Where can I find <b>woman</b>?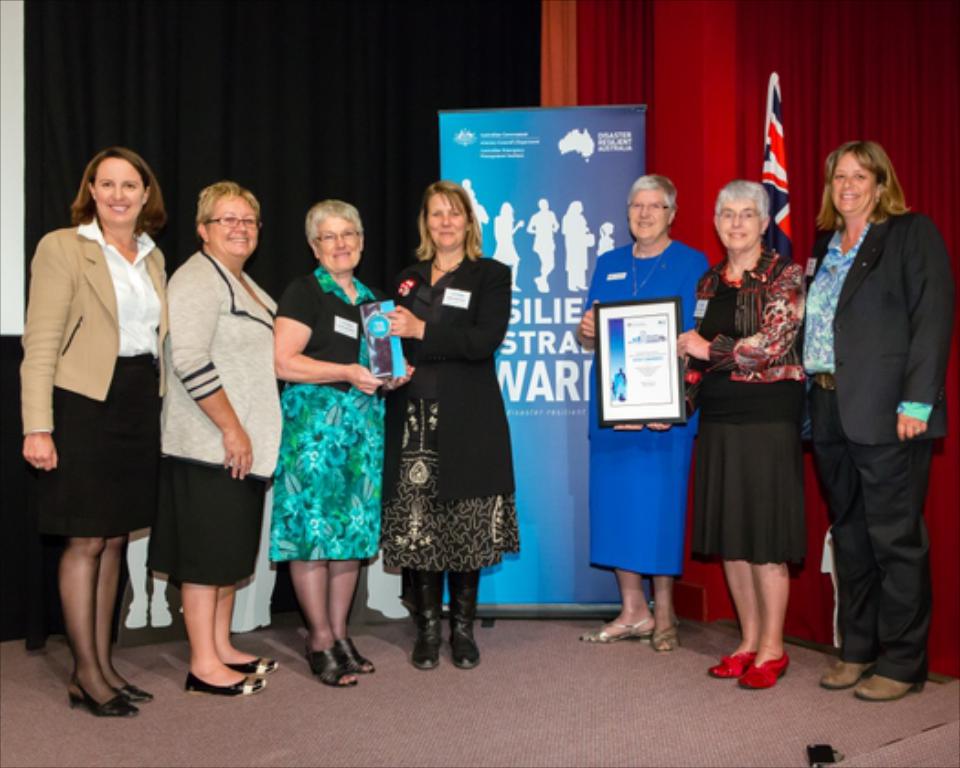
You can find it at <box>159,172,280,693</box>.
